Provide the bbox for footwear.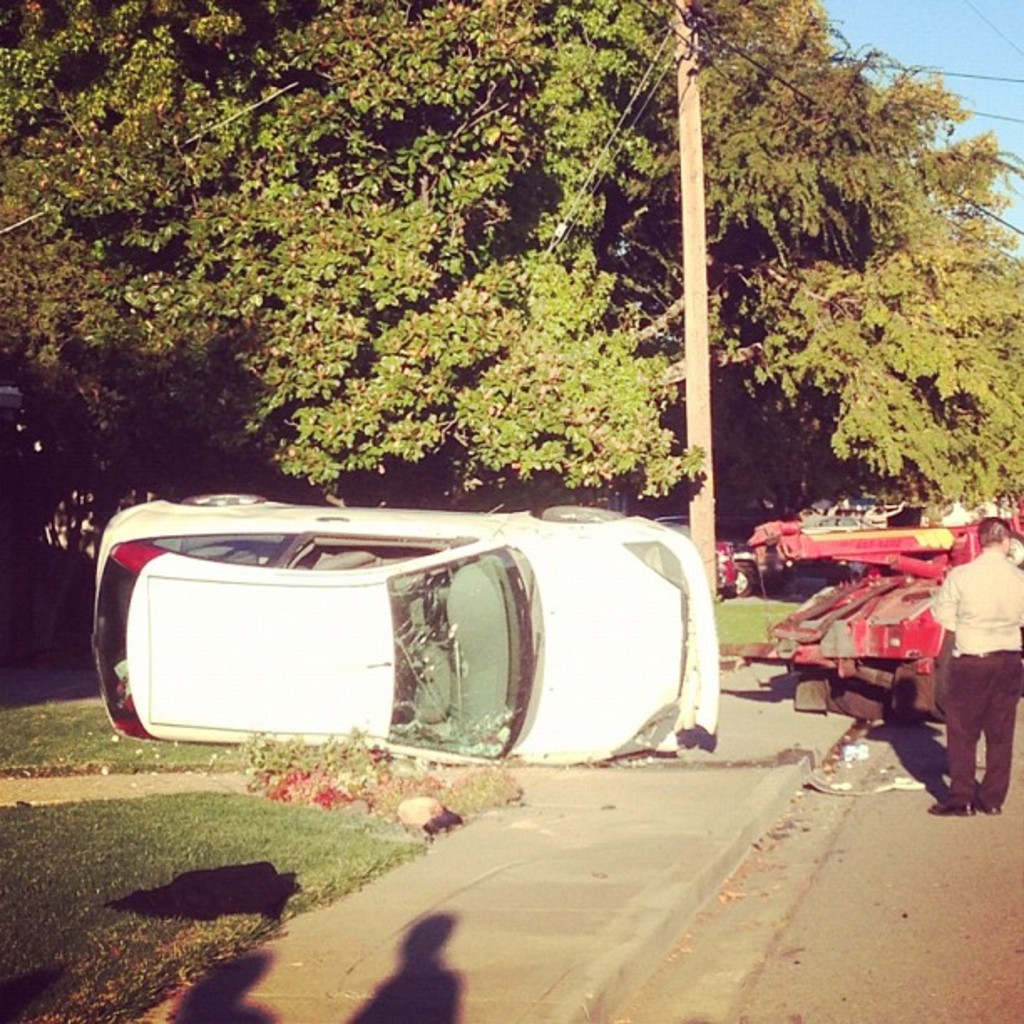
925, 796, 975, 818.
